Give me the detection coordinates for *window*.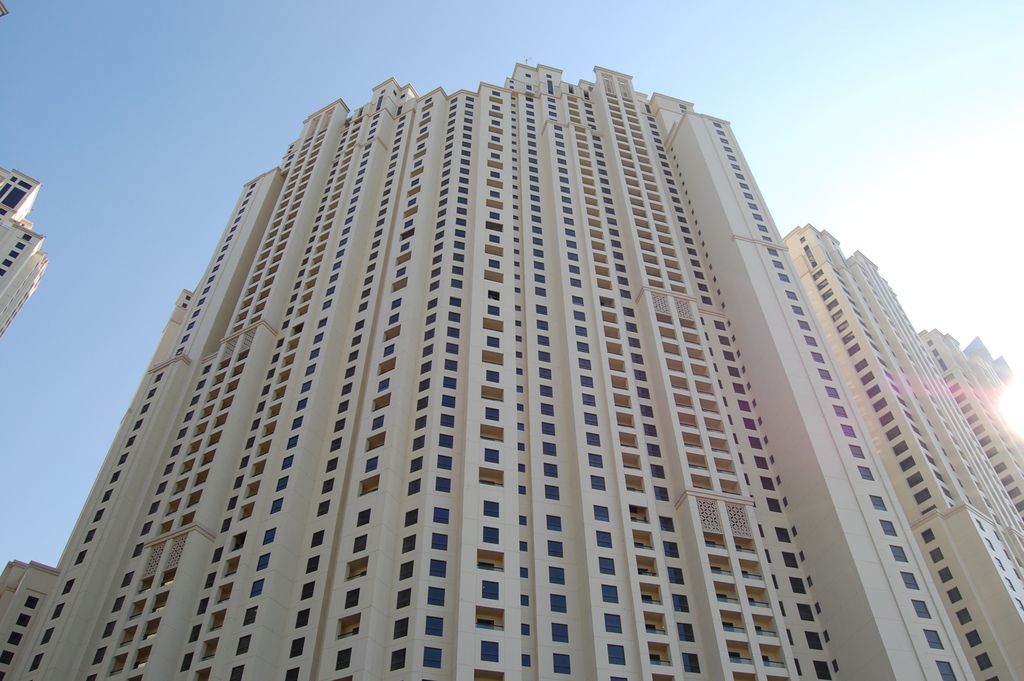
648 442 662 456.
